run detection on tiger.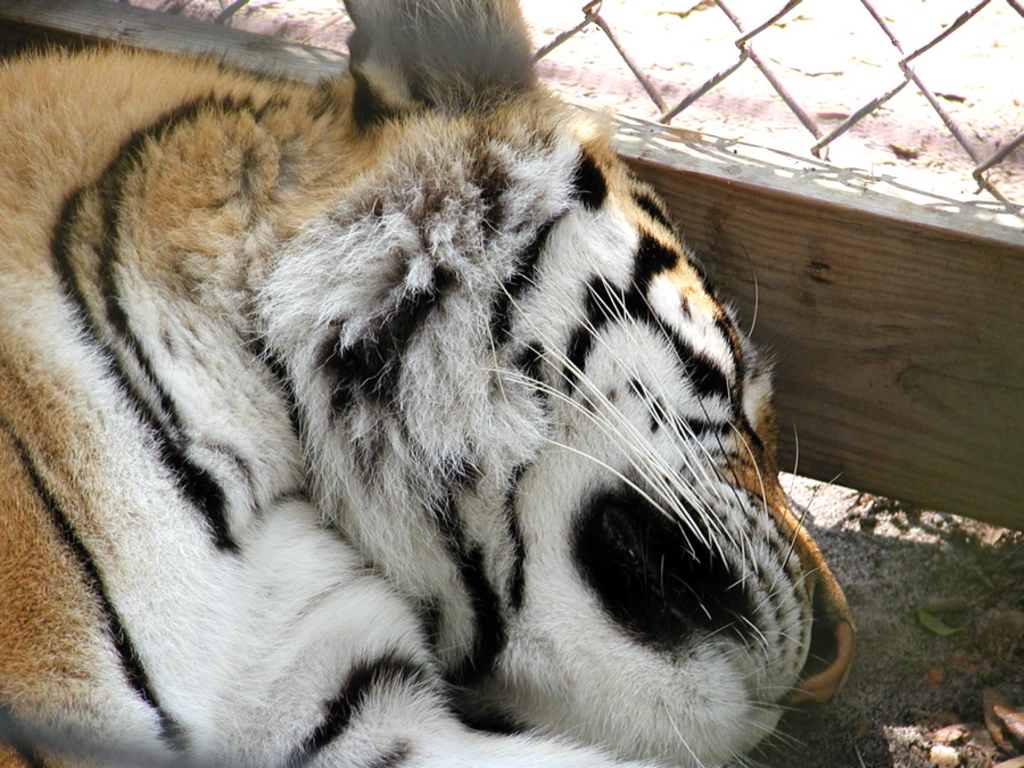
Result: bbox(0, 39, 854, 767).
